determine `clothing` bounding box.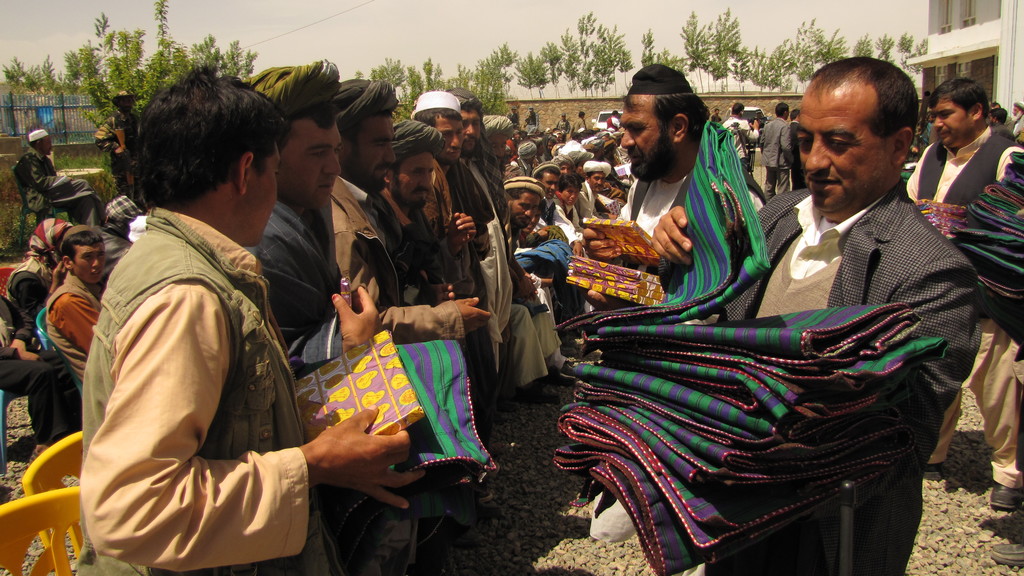
Determined: x1=0, y1=296, x2=83, y2=445.
